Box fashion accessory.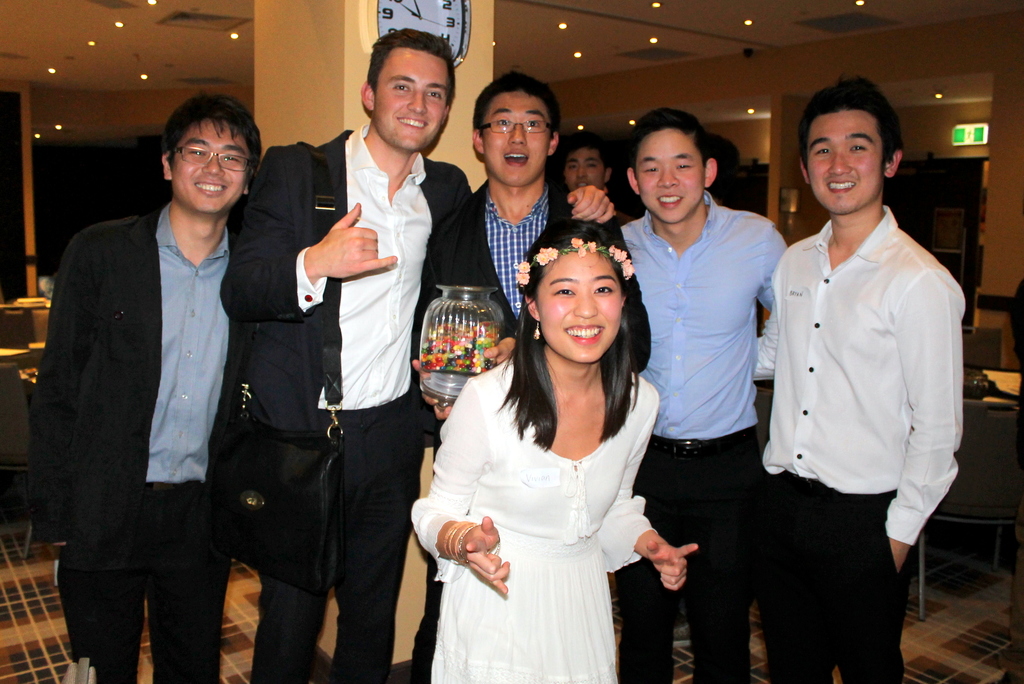
bbox=(454, 521, 477, 564).
